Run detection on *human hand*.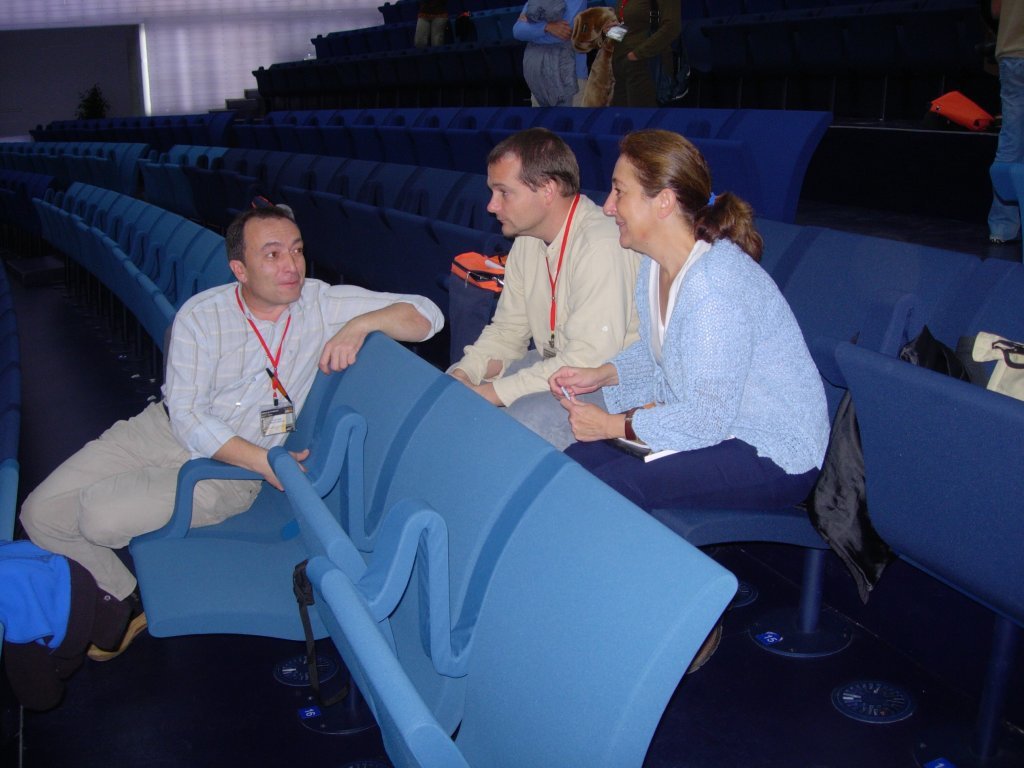
Result: locate(625, 50, 639, 62).
